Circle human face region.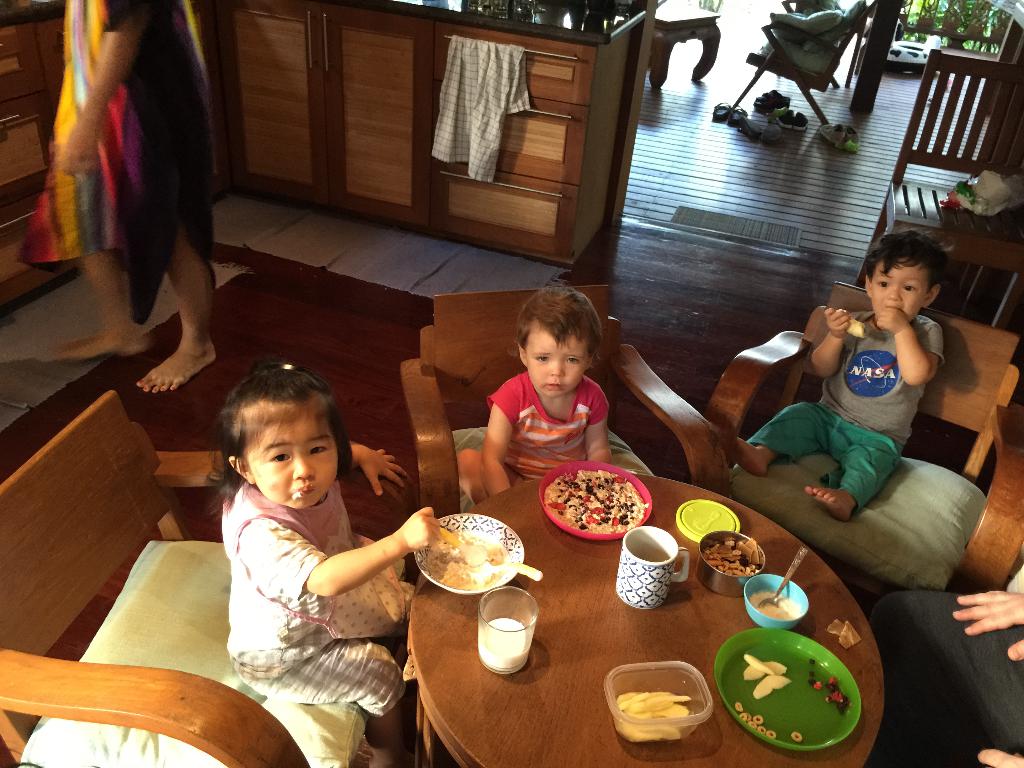
Region: bbox(872, 260, 931, 321).
